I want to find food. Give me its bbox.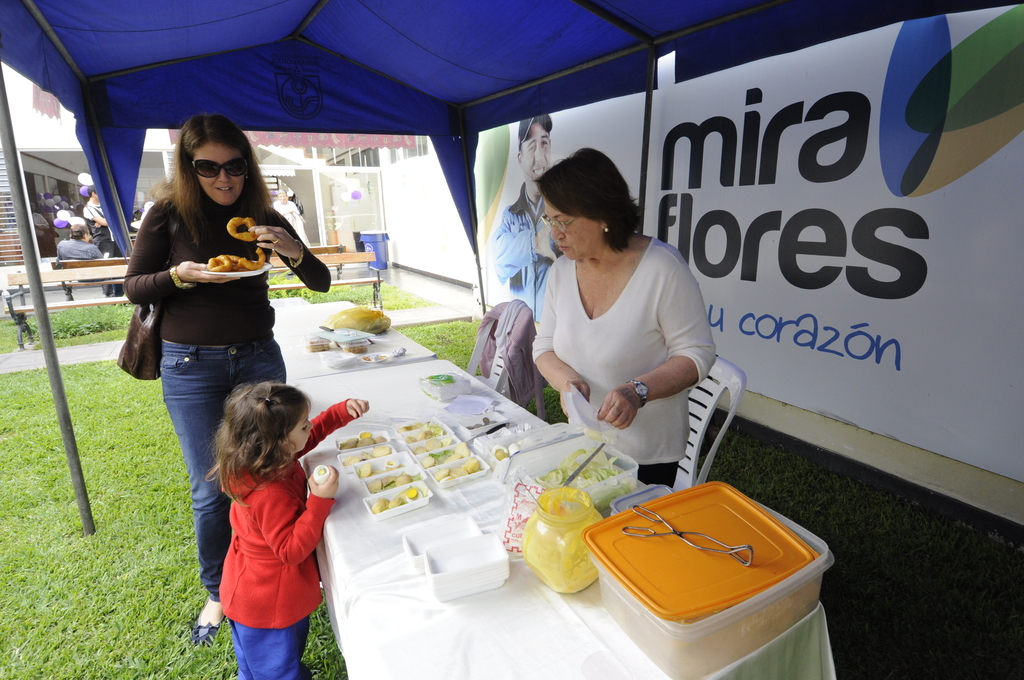
BBox(227, 216, 260, 240).
